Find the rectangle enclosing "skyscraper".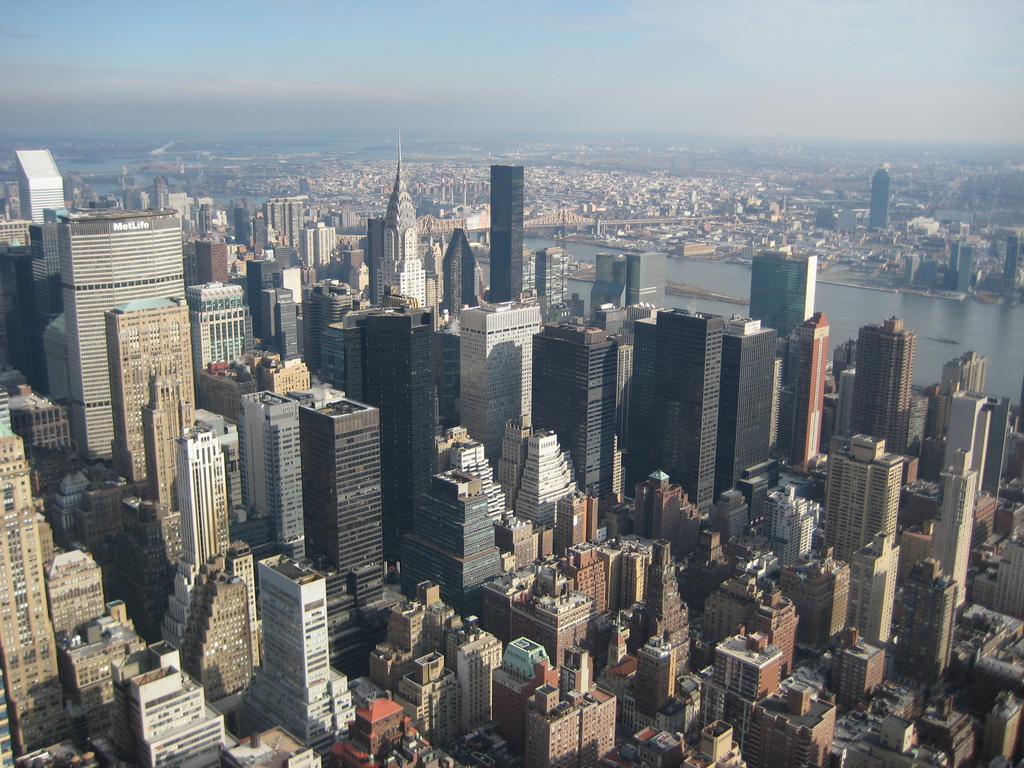
161:424:236:635.
